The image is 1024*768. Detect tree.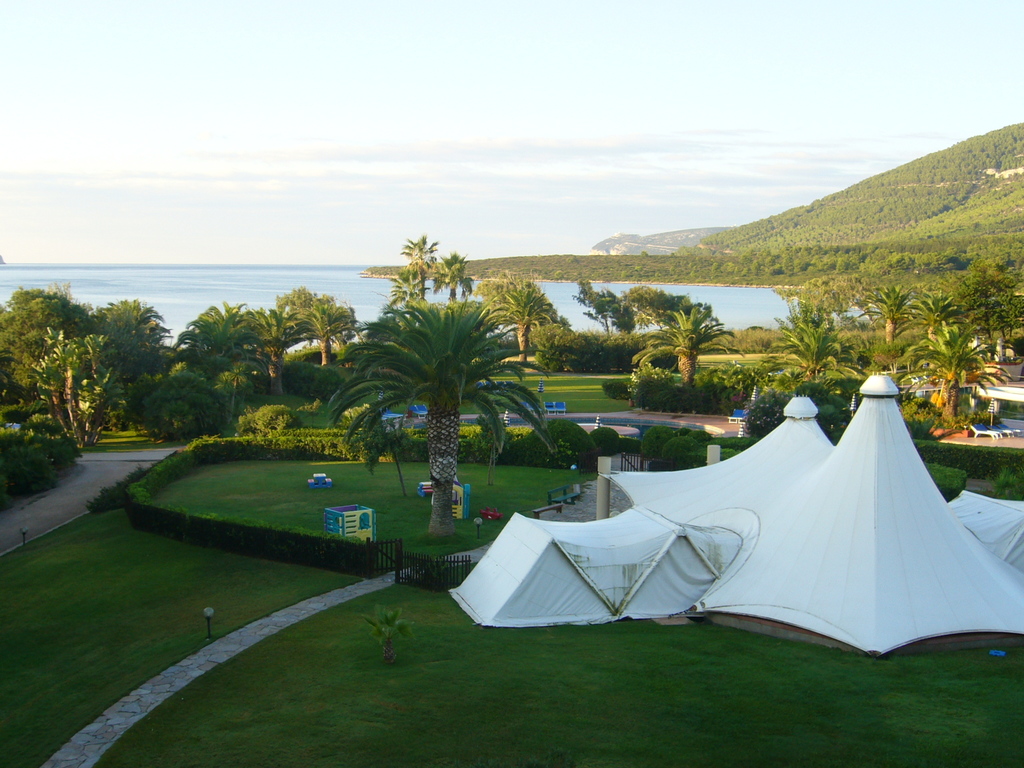
Detection: <bbox>477, 276, 561, 371</bbox>.
